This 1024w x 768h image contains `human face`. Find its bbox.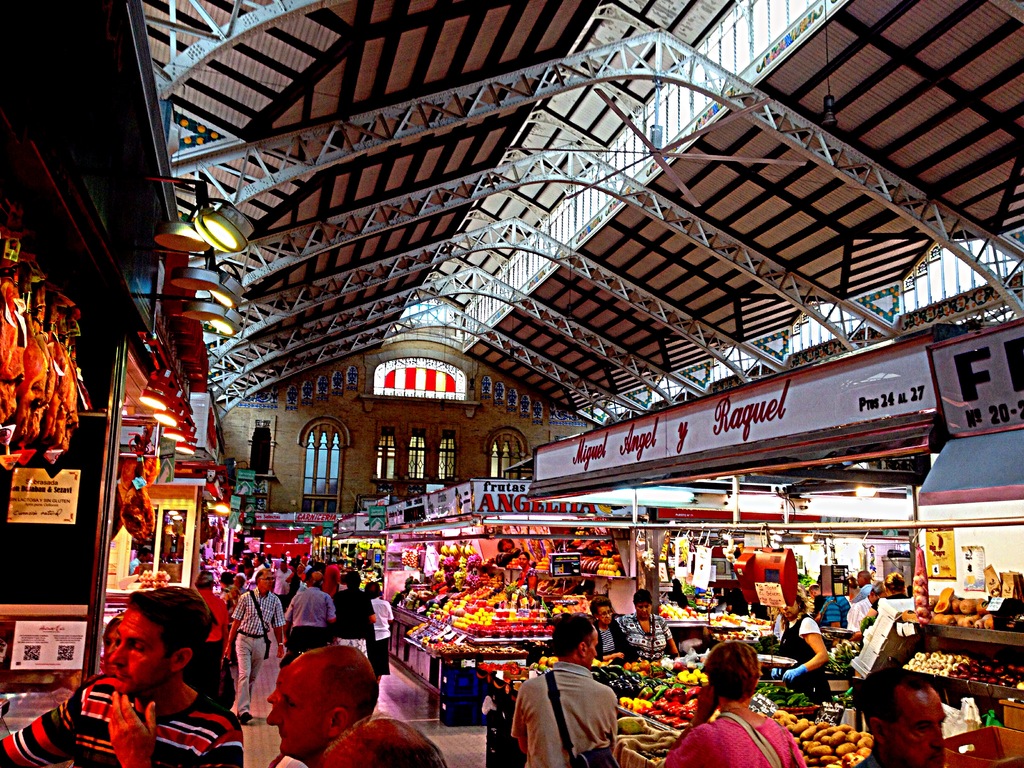
[517,554,528,564].
